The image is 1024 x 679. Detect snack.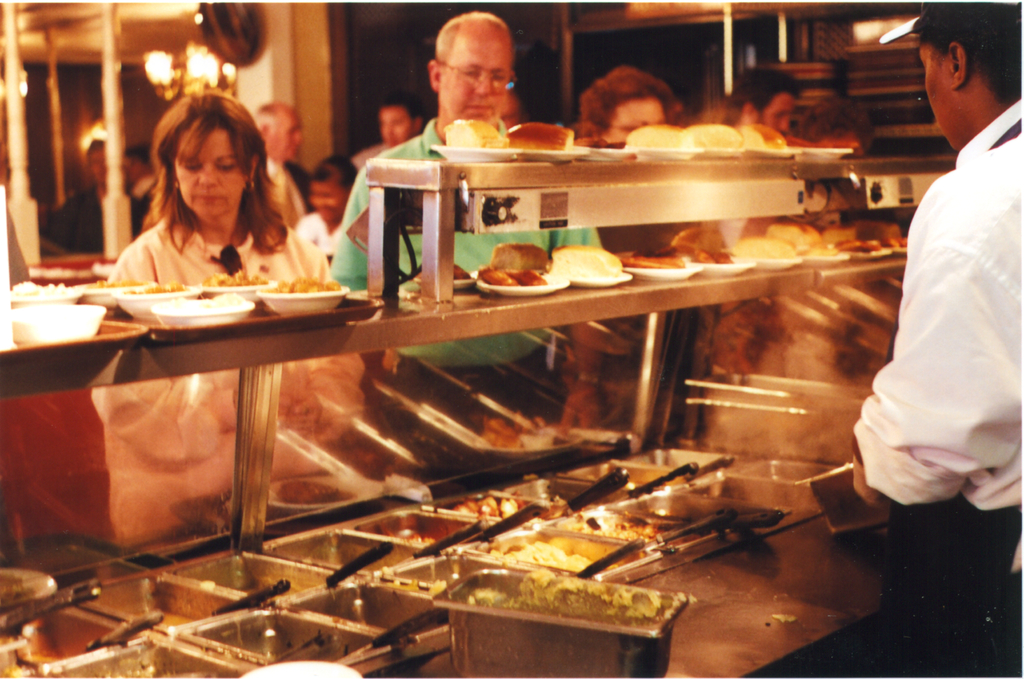
Detection: (x1=481, y1=233, x2=563, y2=293).
